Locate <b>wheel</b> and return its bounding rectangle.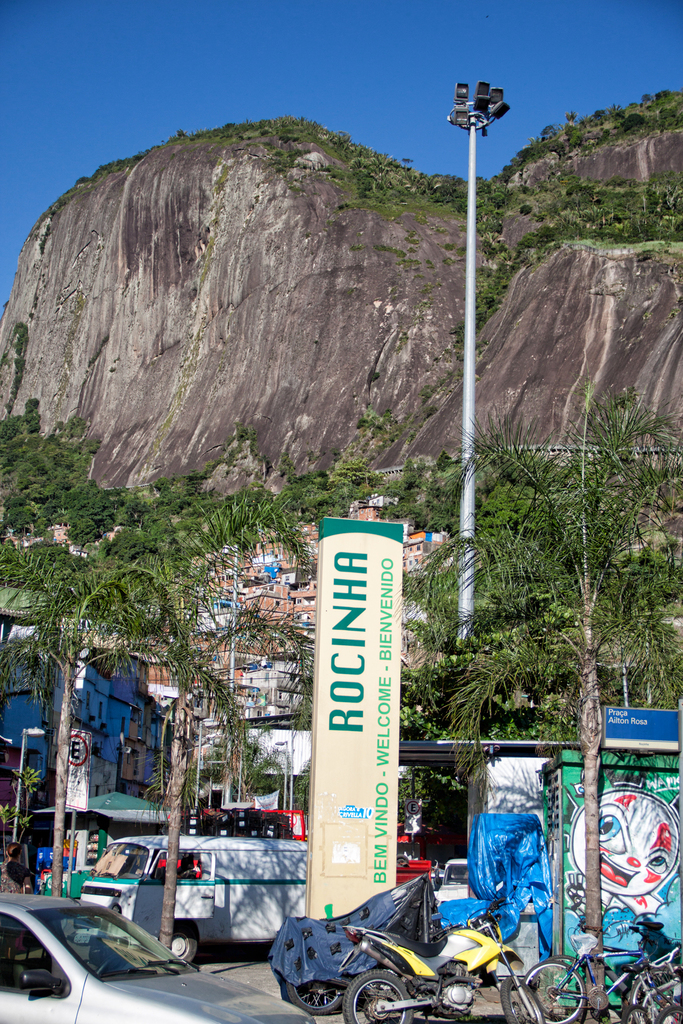
x1=288, y1=977, x2=349, y2=1012.
